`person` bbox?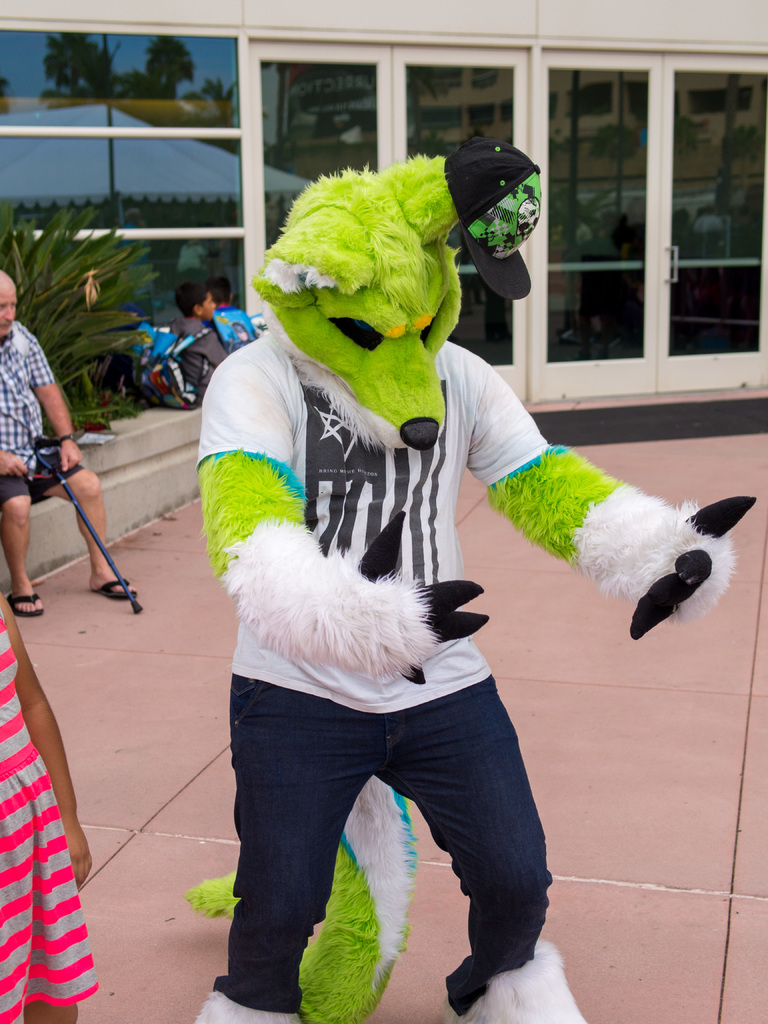
210, 274, 236, 318
